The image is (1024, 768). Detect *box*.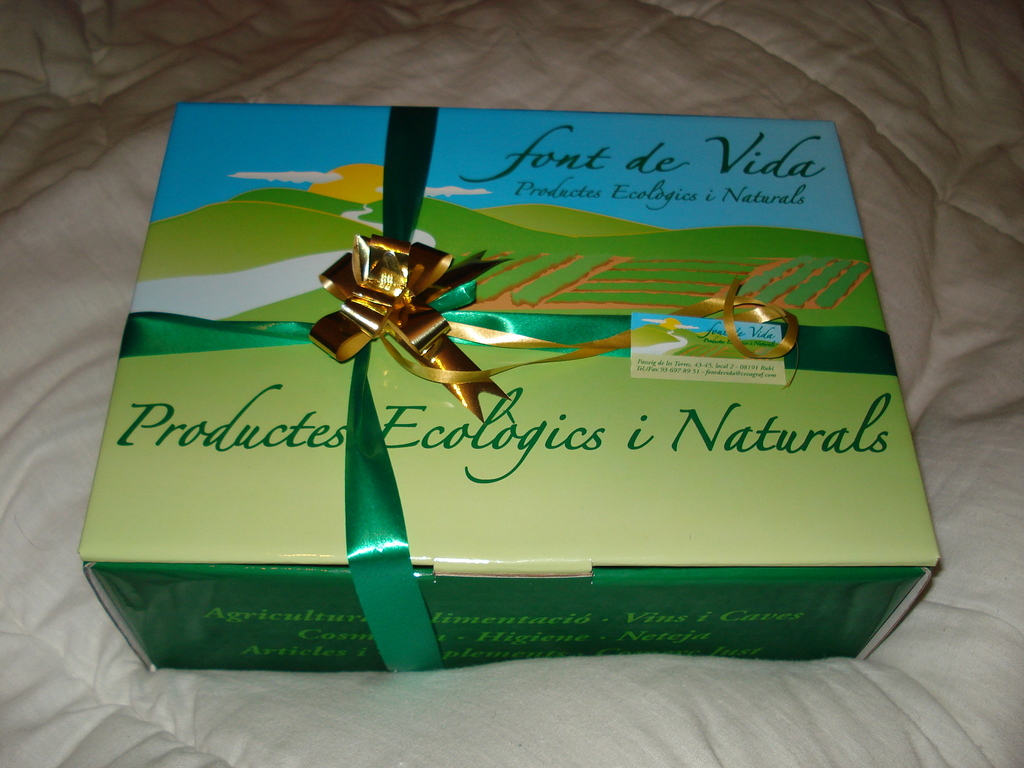
Detection: {"x1": 79, "y1": 97, "x2": 937, "y2": 669}.
